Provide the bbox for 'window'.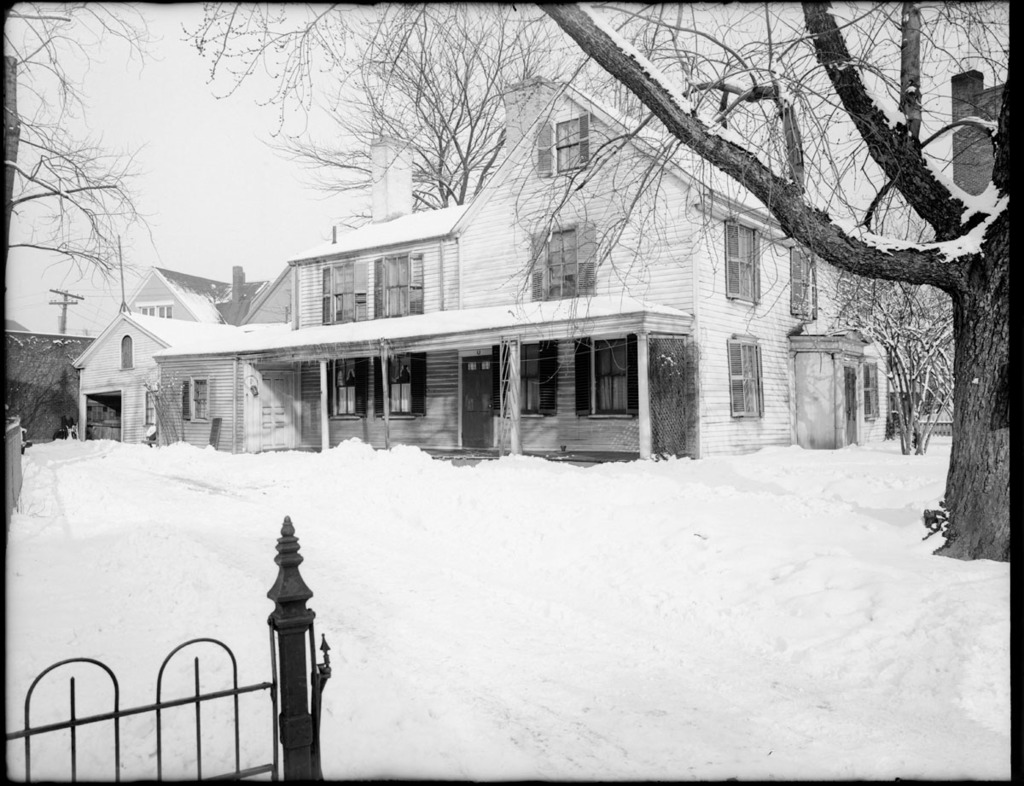
<box>527,218,598,301</box>.
